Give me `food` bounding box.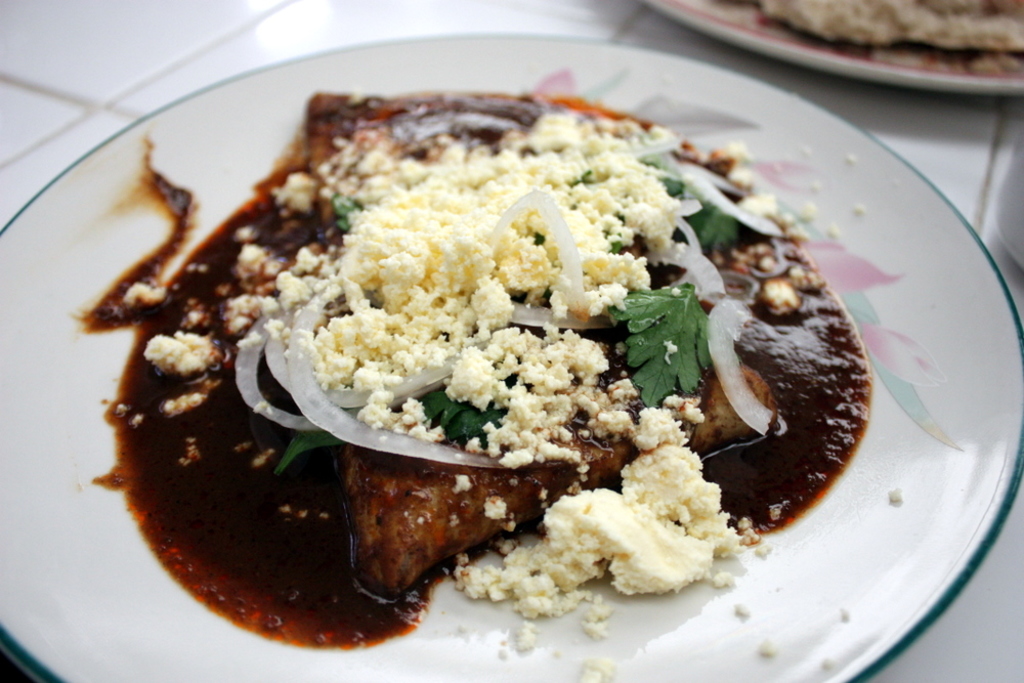
region(157, 56, 910, 620).
